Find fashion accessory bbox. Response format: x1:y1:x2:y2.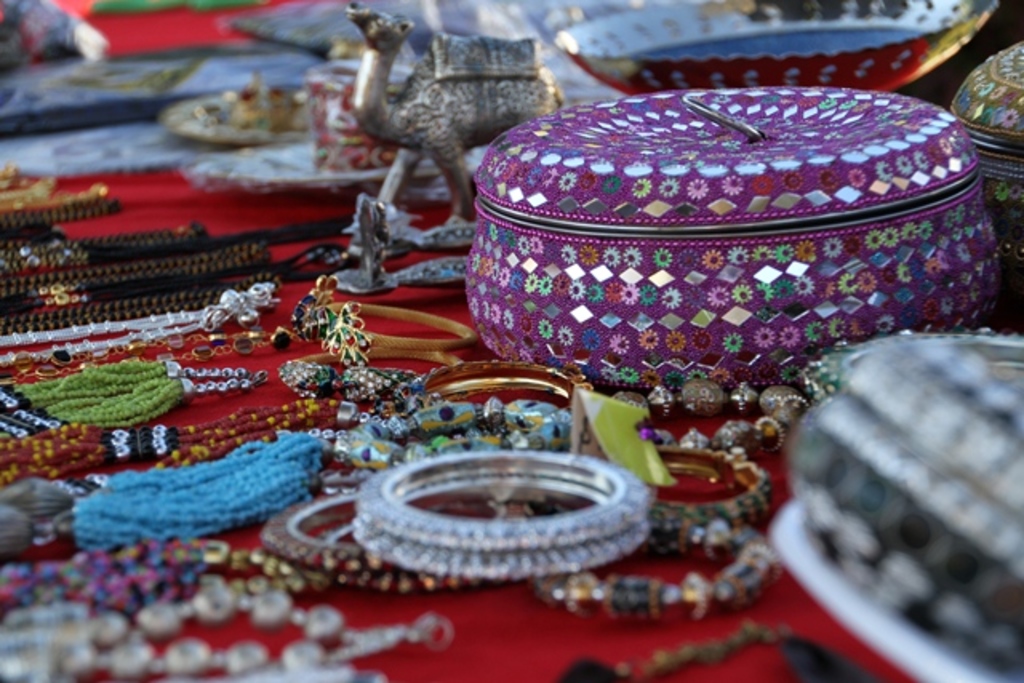
283:269:478:366.
